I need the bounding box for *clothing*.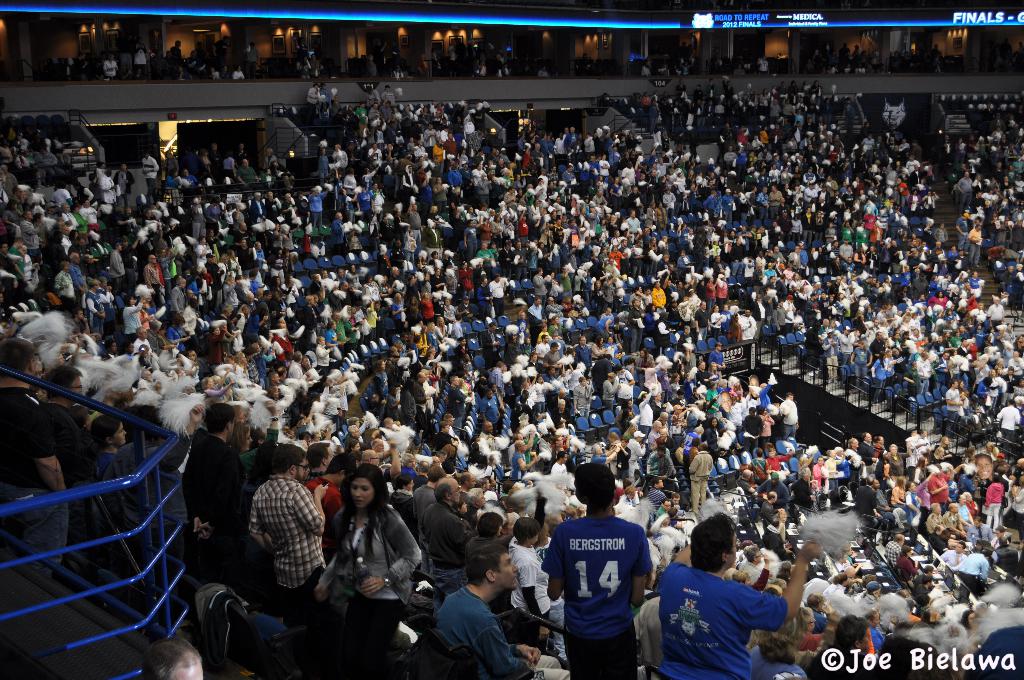
Here it is: BBox(365, 58, 378, 72).
